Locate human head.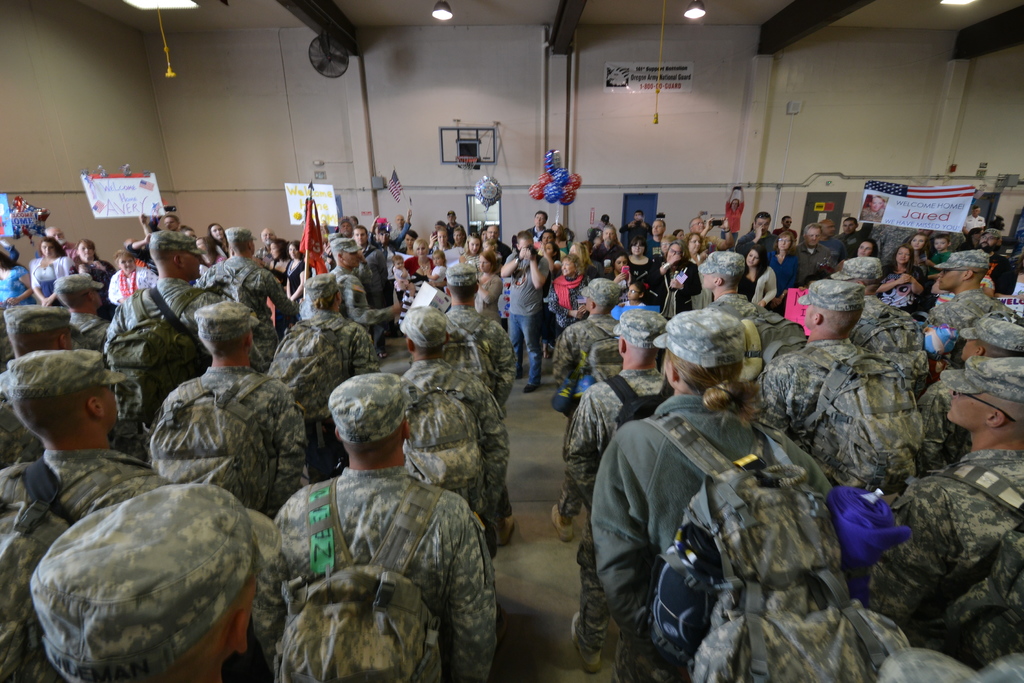
Bounding box: 193,302,252,358.
